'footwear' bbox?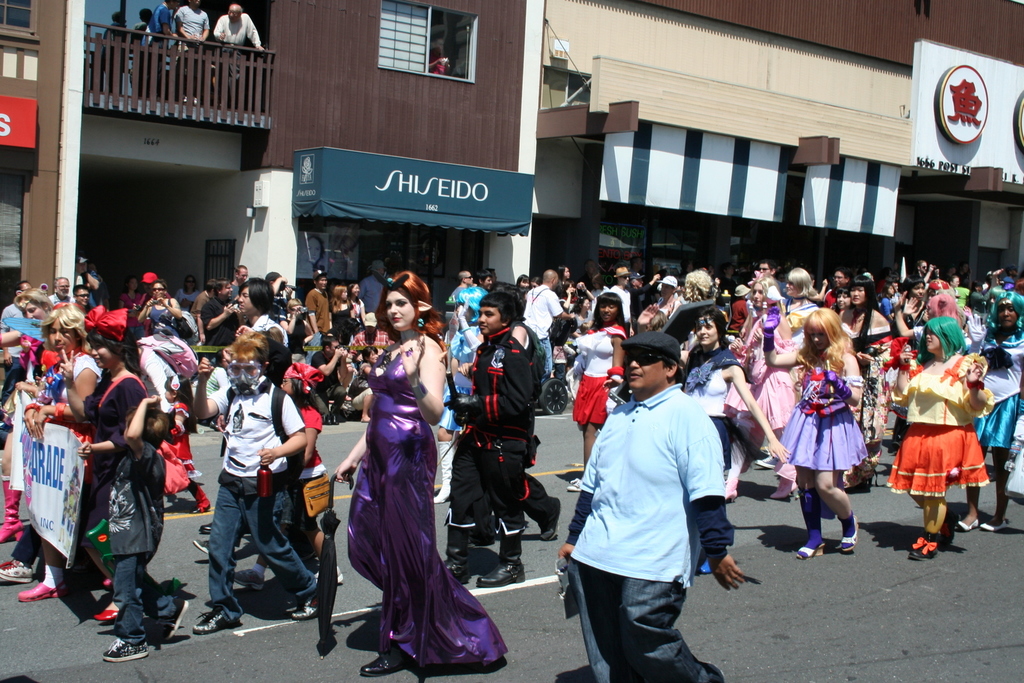
794,538,827,563
